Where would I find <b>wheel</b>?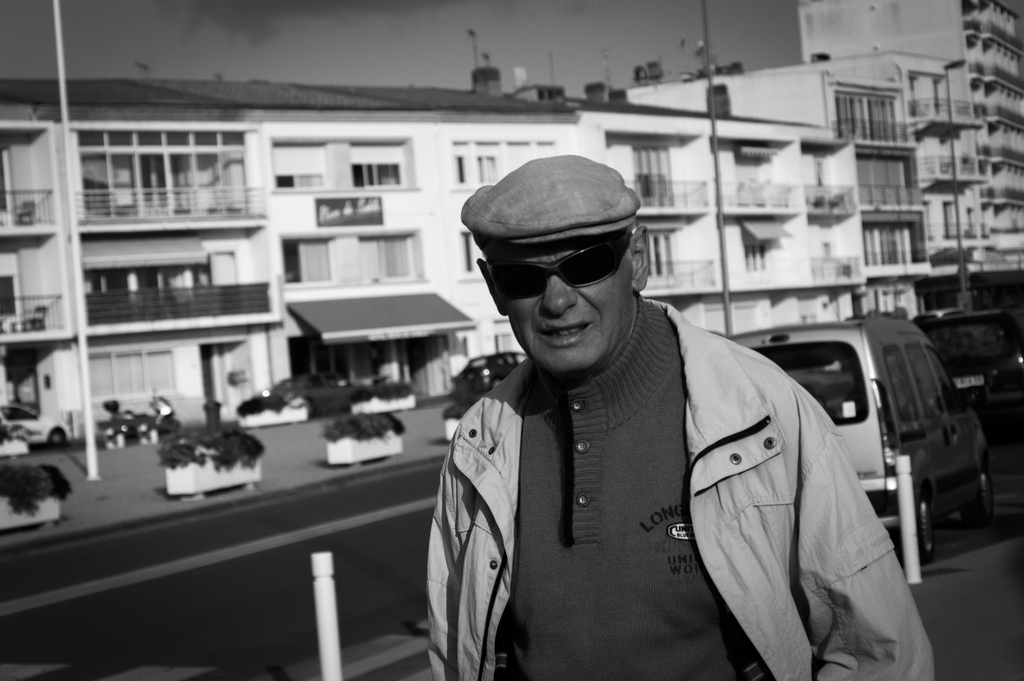
At BBox(957, 453, 995, 525).
